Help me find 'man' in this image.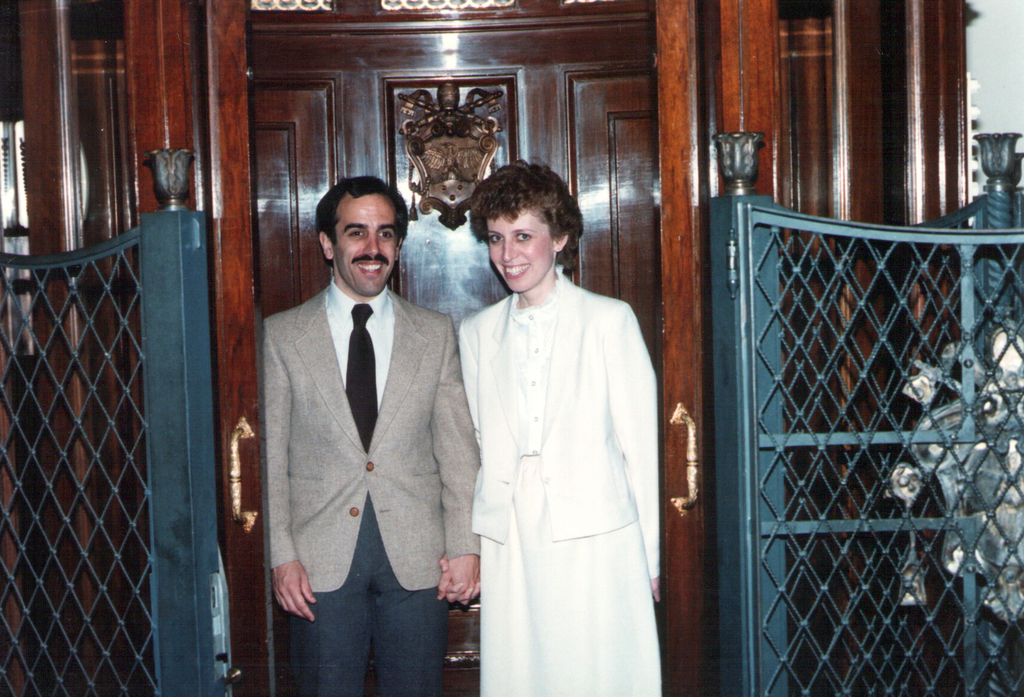
Found it: x1=231, y1=141, x2=463, y2=666.
